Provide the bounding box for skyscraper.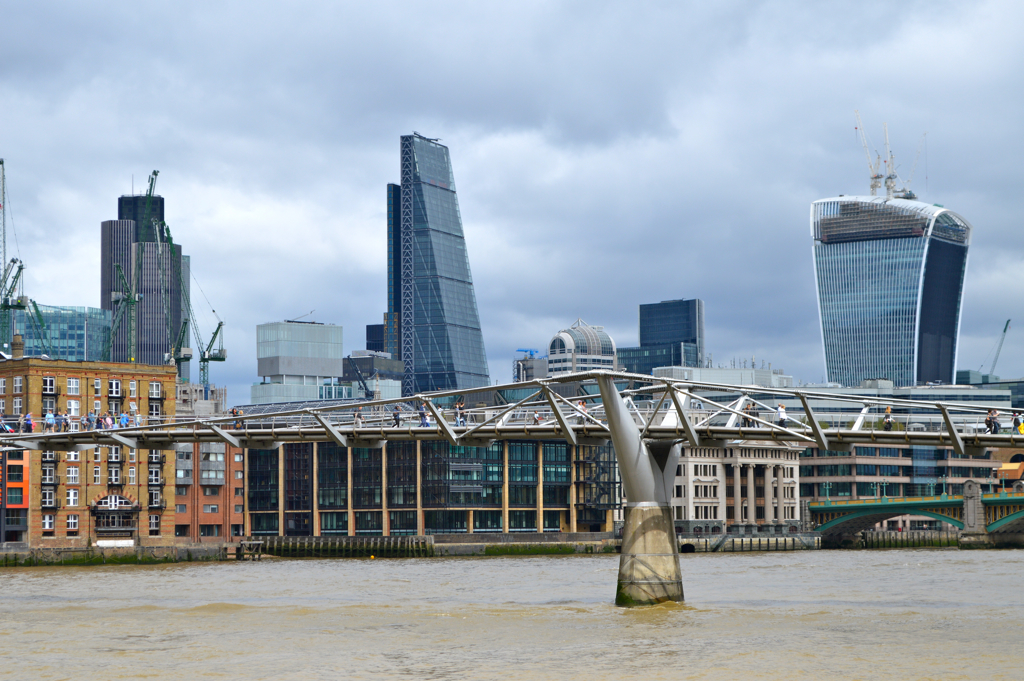
{"left": 372, "top": 130, "right": 494, "bottom": 399}.
